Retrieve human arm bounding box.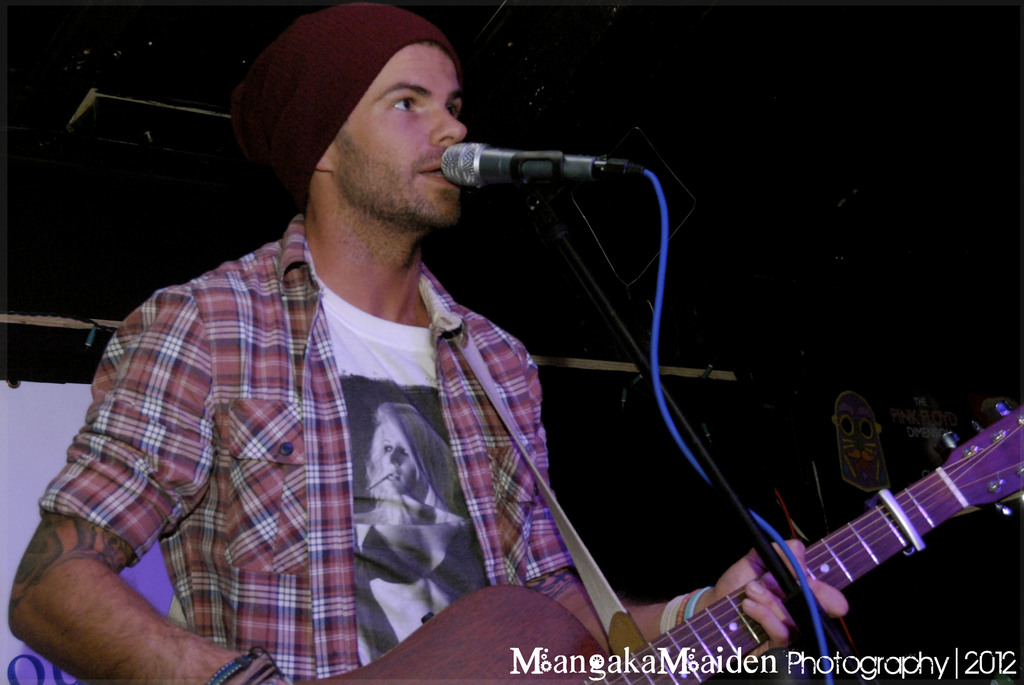
Bounding box: [left=481, top=315, right=868, bottom=684].
